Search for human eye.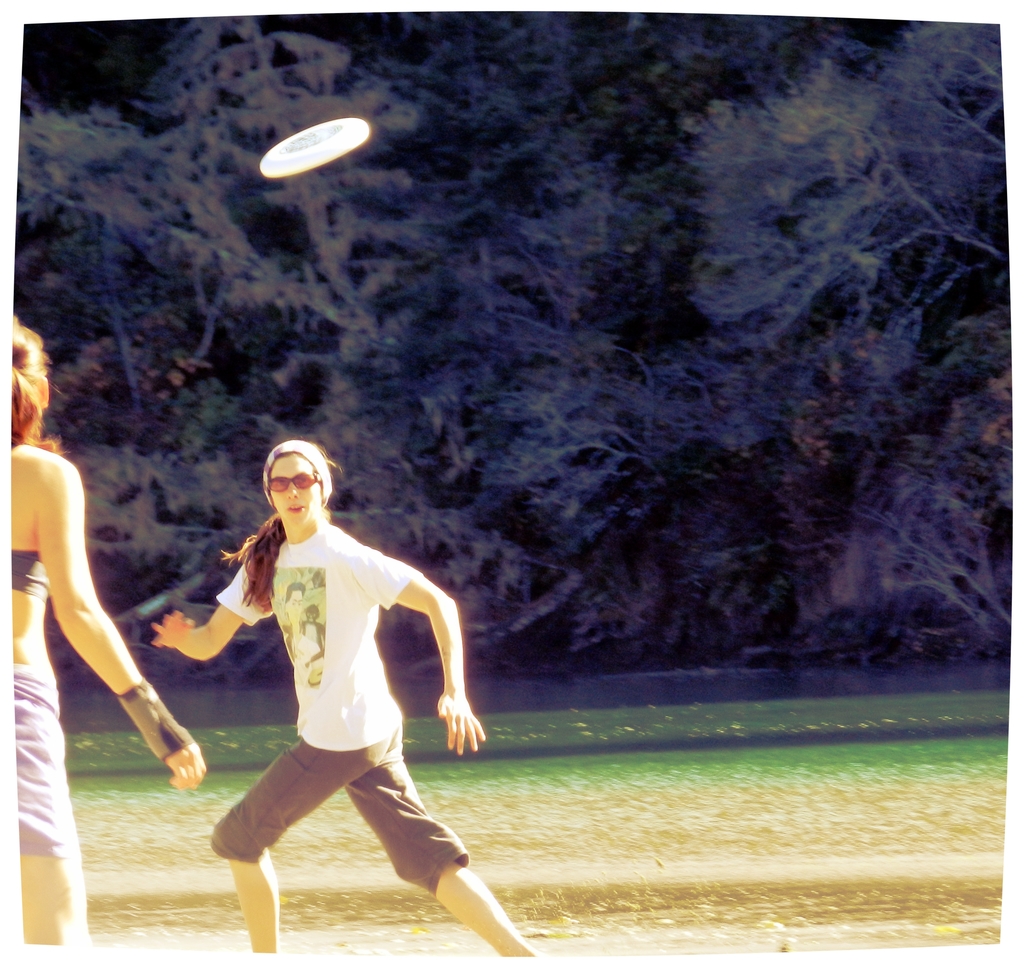
Found at (x1=271, y1=477, x2=291, y2=488).
